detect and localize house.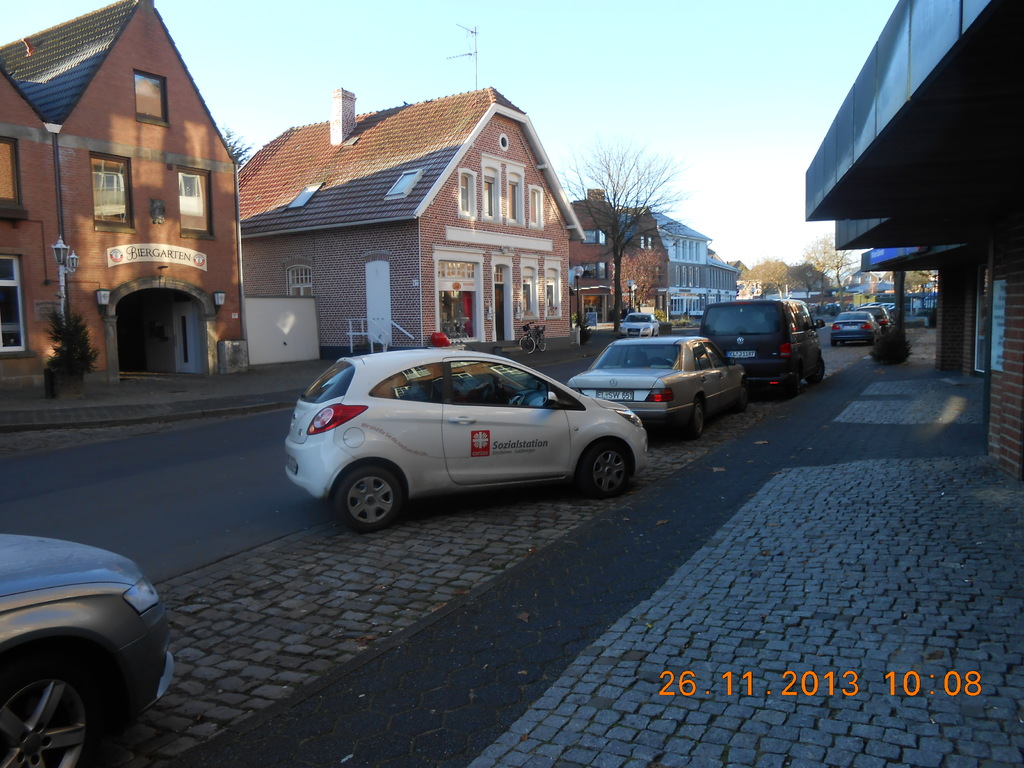
Localized at box(654, 209, 752, 332).
